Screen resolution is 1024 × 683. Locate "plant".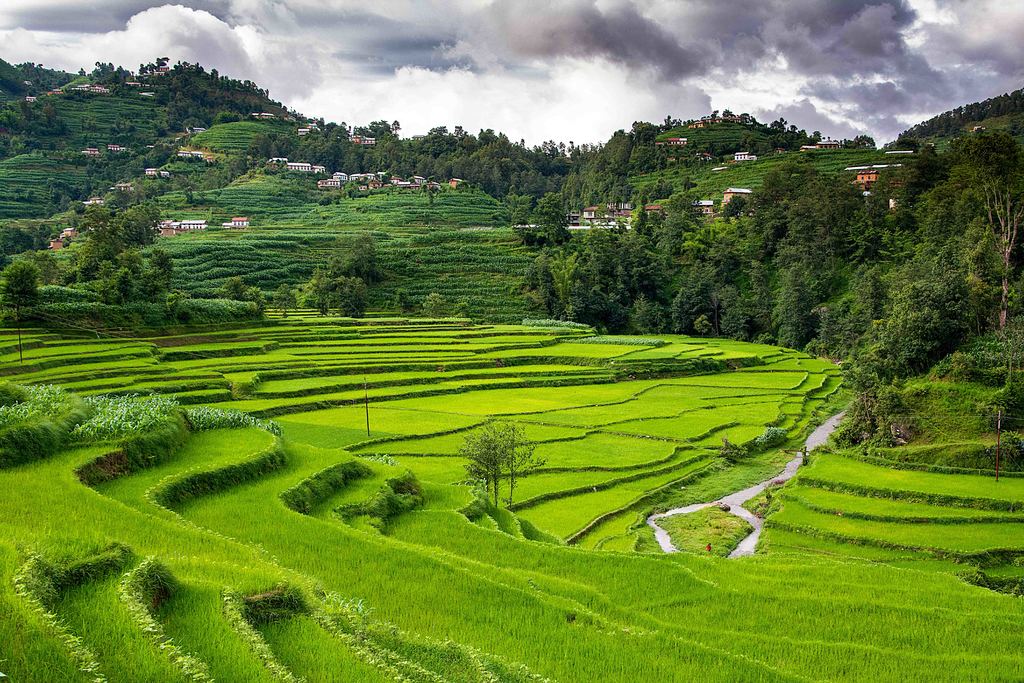
region(417, 288, 444, 318).
